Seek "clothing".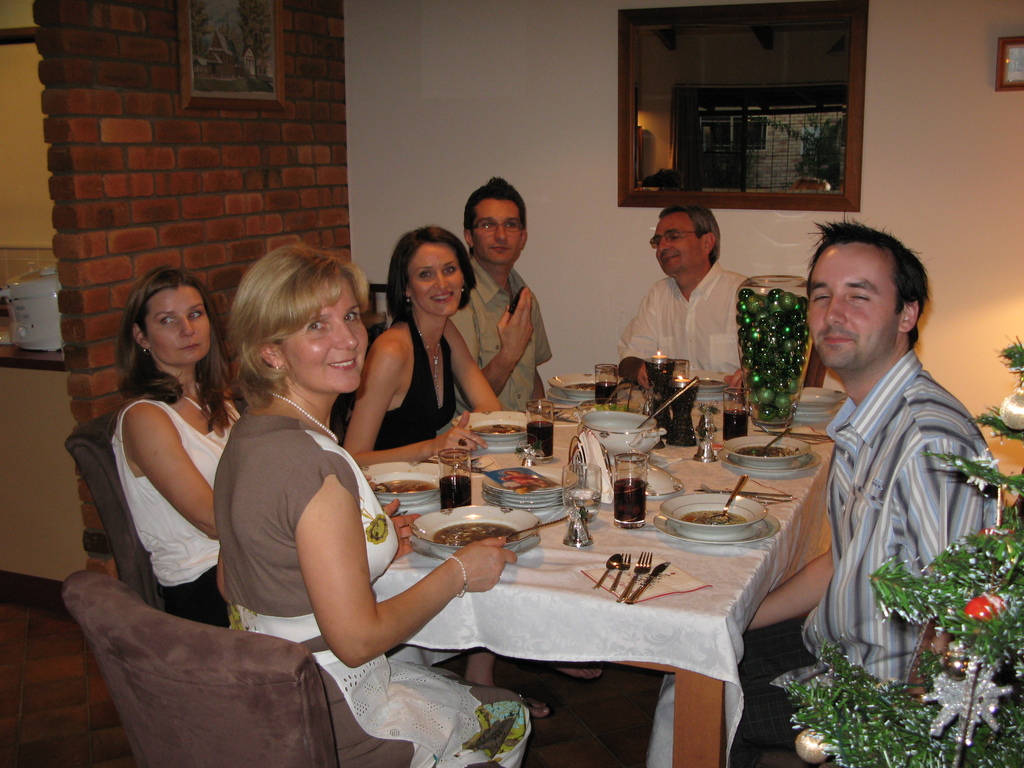
rect(324, 296, 480, 442).
